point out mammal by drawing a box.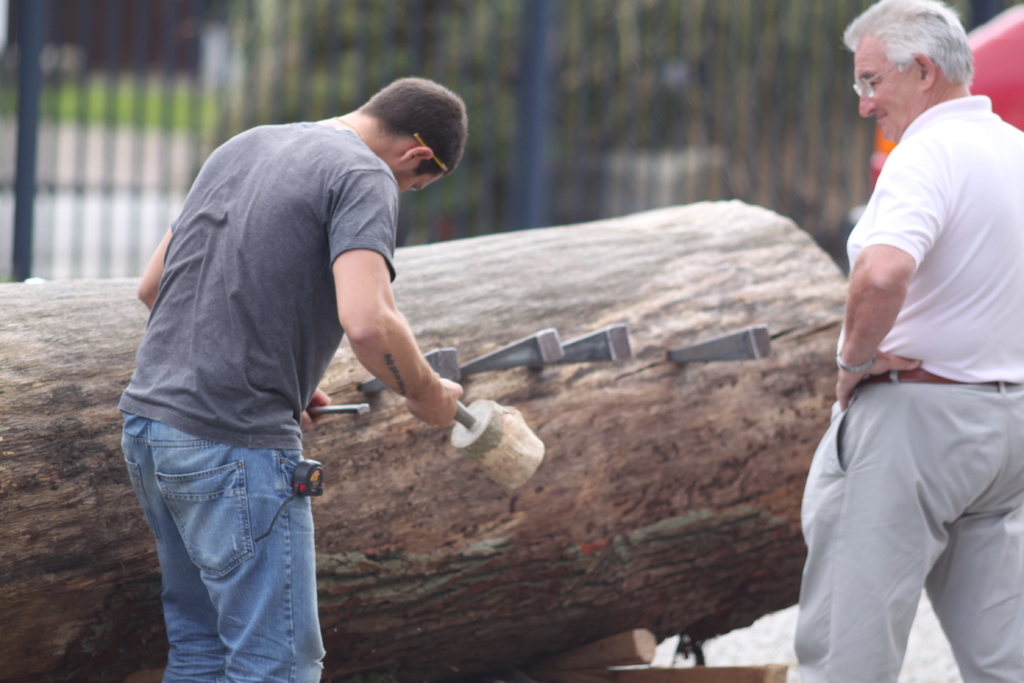
Rect(113, 68, 474, 628).
